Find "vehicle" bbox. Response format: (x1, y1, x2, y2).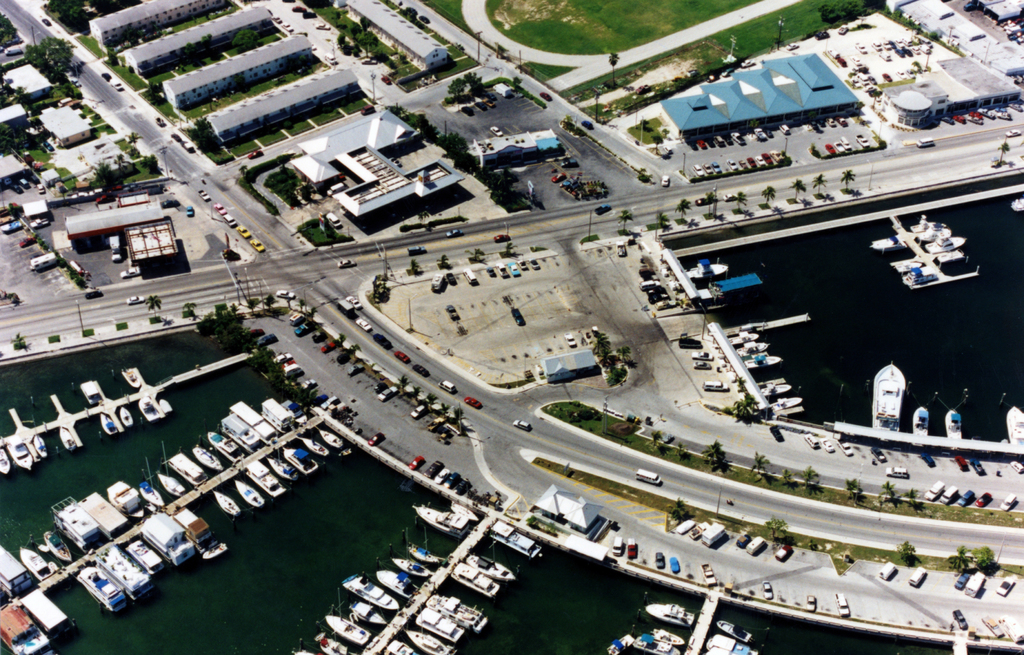
(919, 451, 937, 468).
